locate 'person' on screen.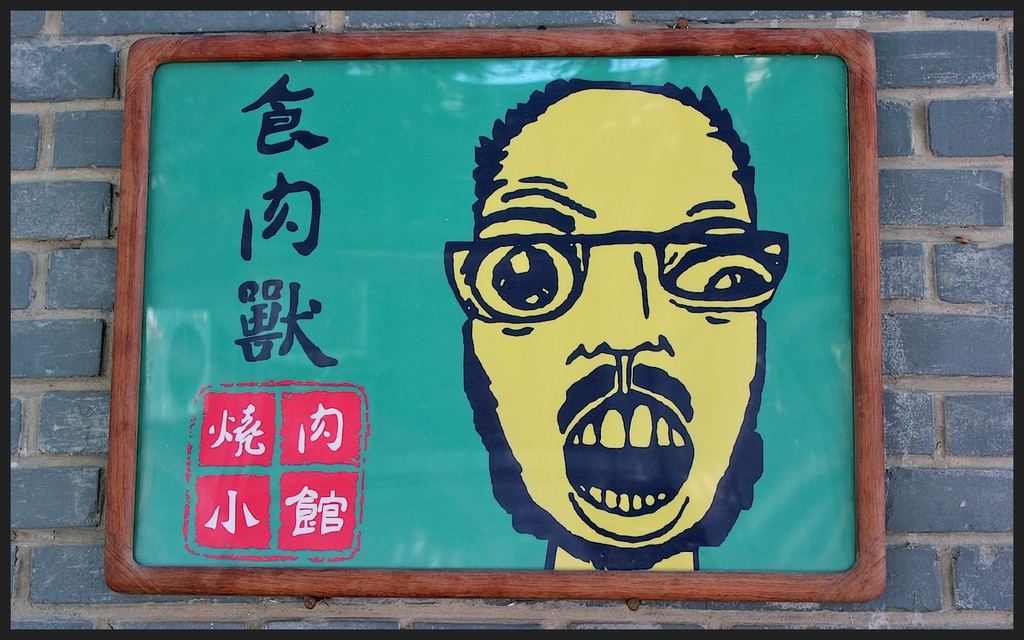
On screen at 439 90 795 572.
